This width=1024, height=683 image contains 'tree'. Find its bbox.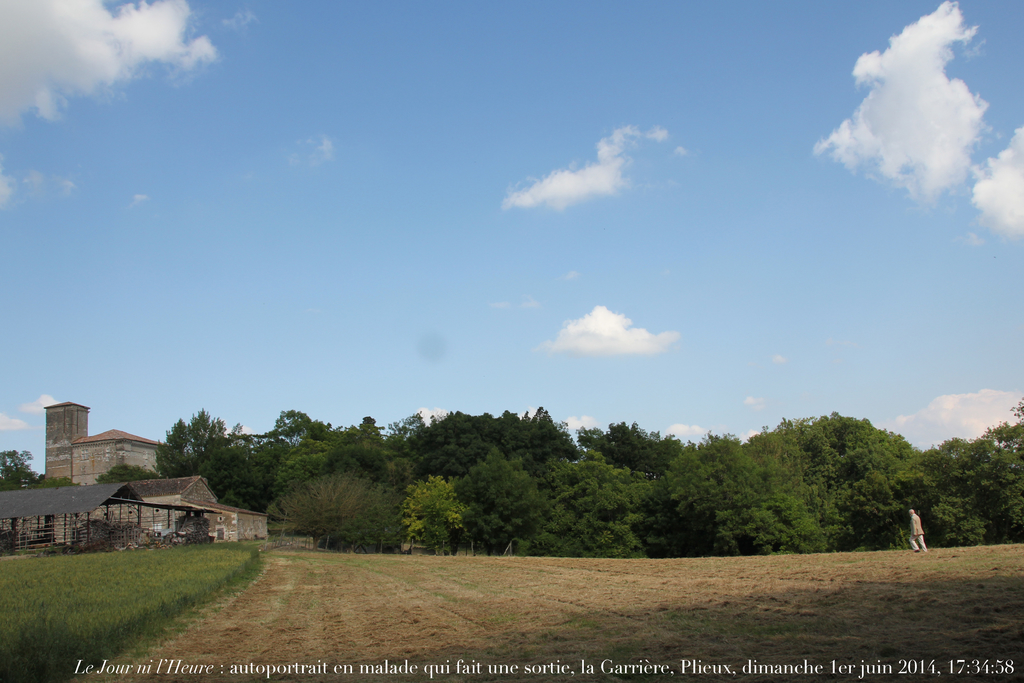
locate(0, 447, 35, 490).
